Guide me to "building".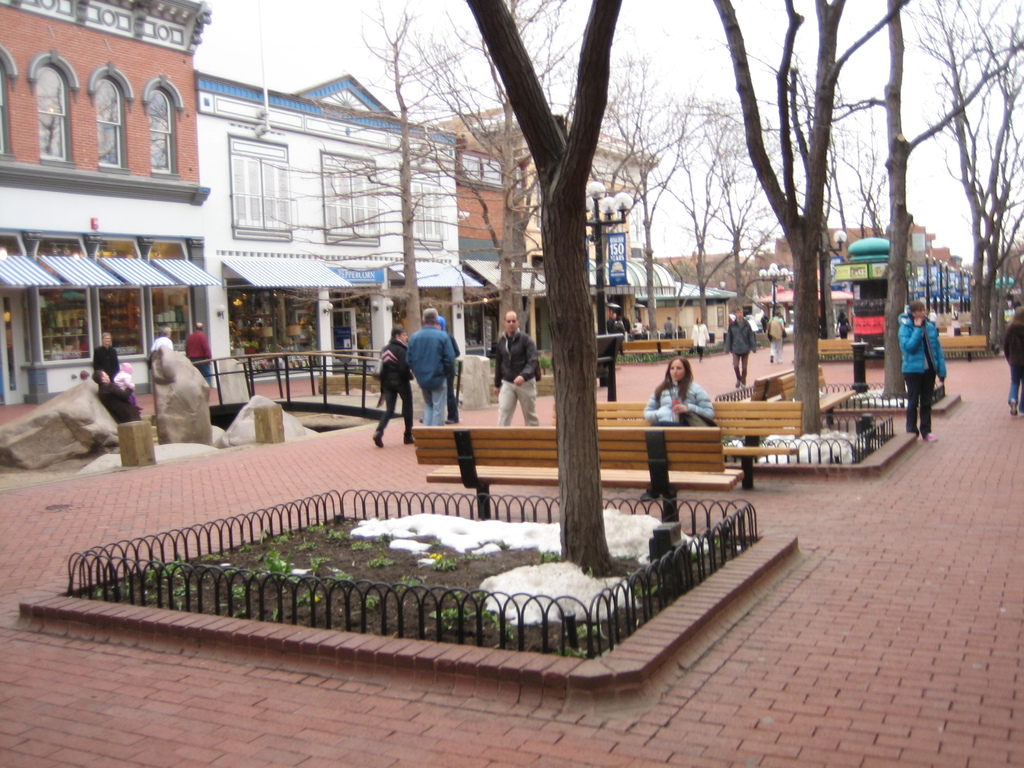
Guidance: x1=190, y1=64, x2=469, y2=379.
